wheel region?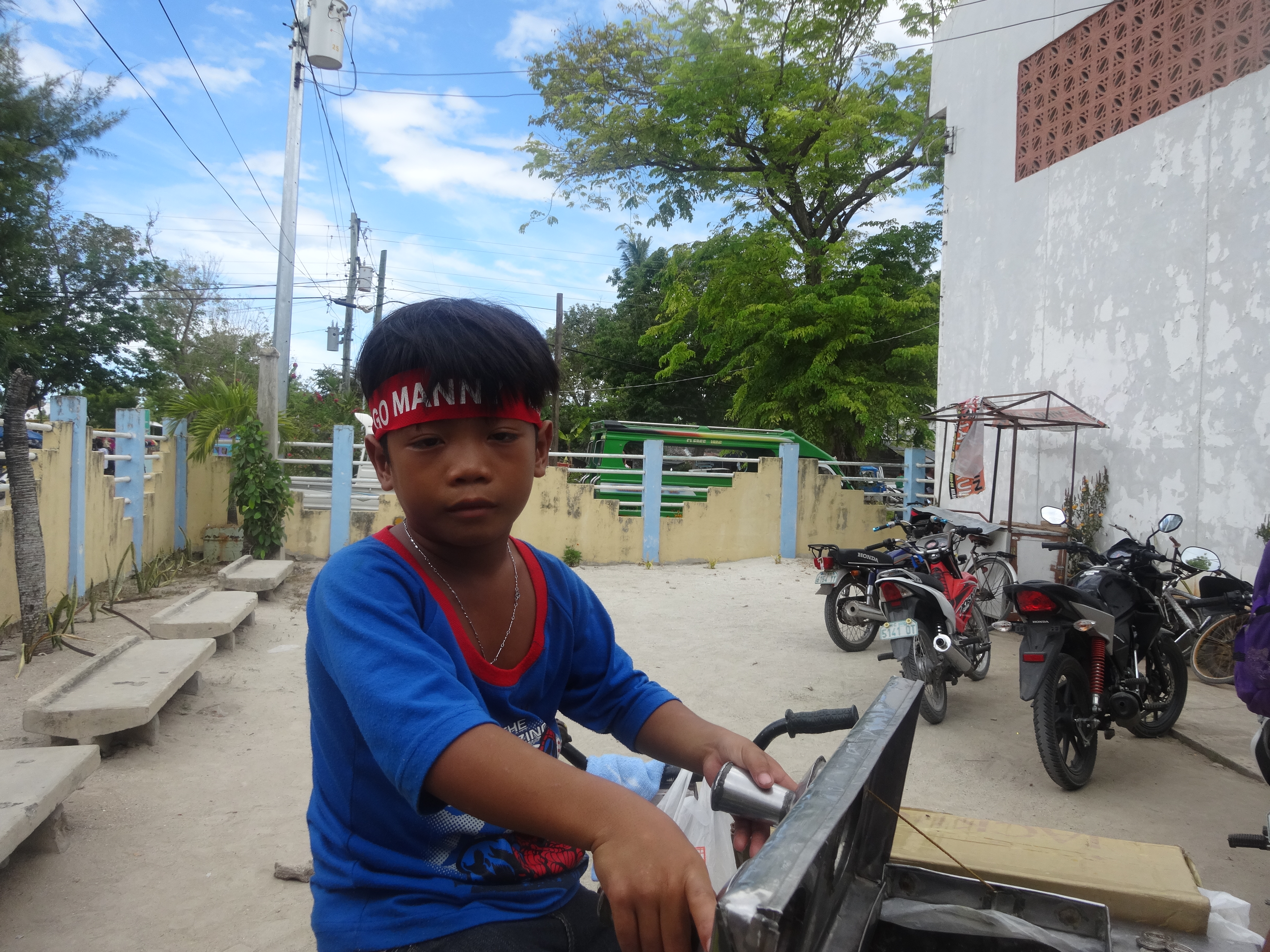
(left=251, top=155, right=257, bottom=176)
